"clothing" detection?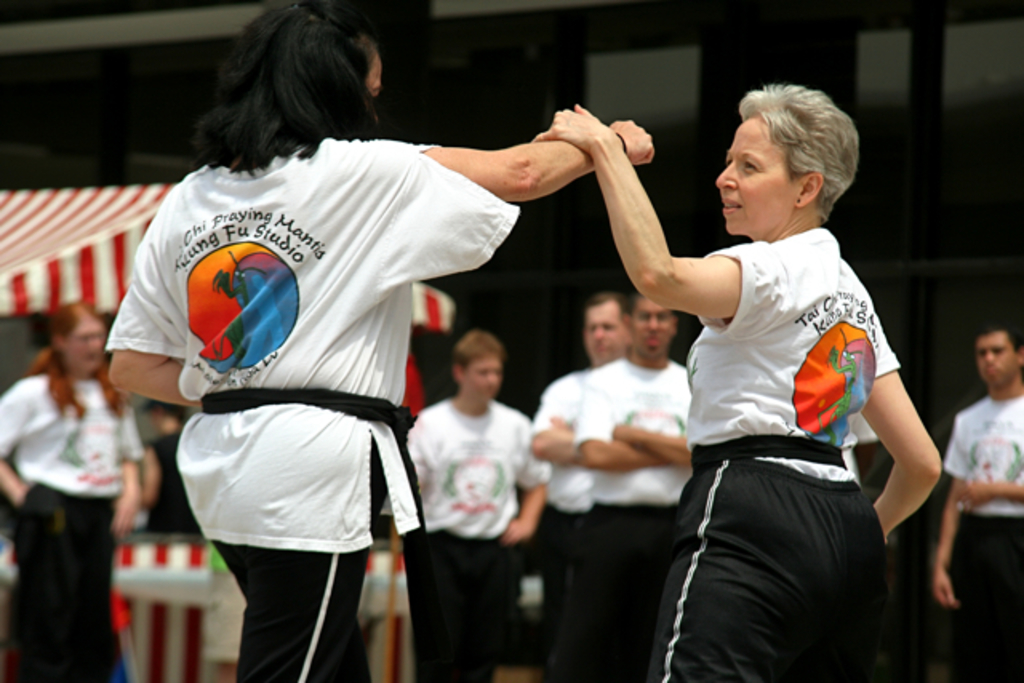
<bbox>640, 221, 904, 681</bbox>
